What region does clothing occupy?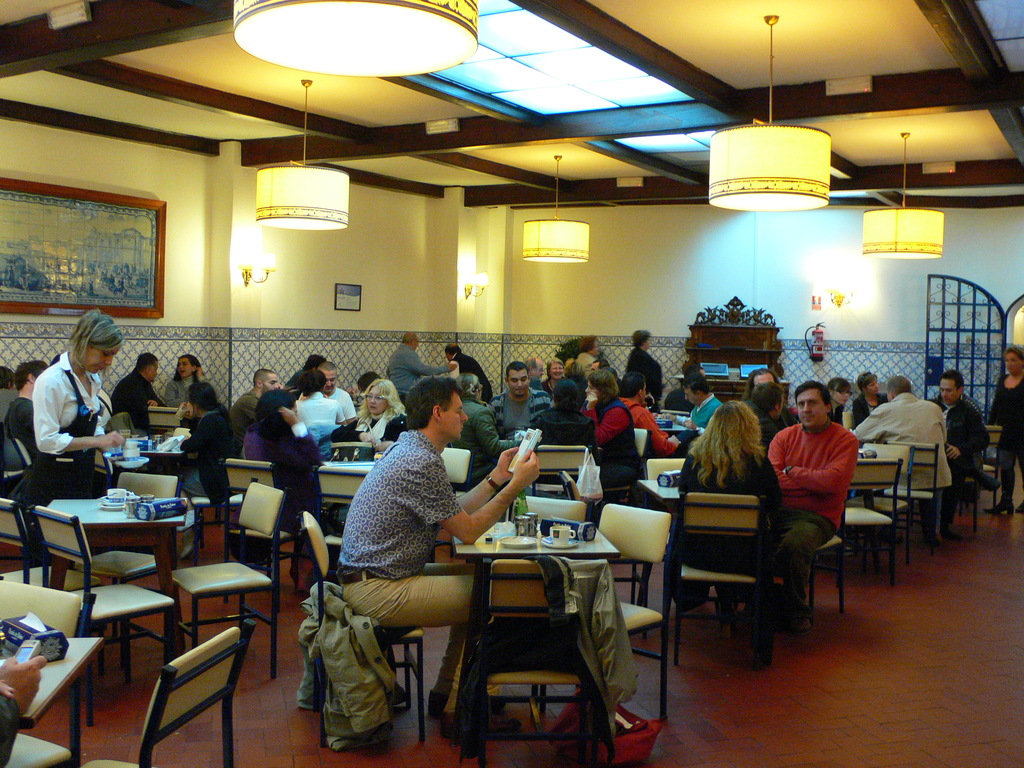
x1=837, y1=389, x2=890, y2=424.
